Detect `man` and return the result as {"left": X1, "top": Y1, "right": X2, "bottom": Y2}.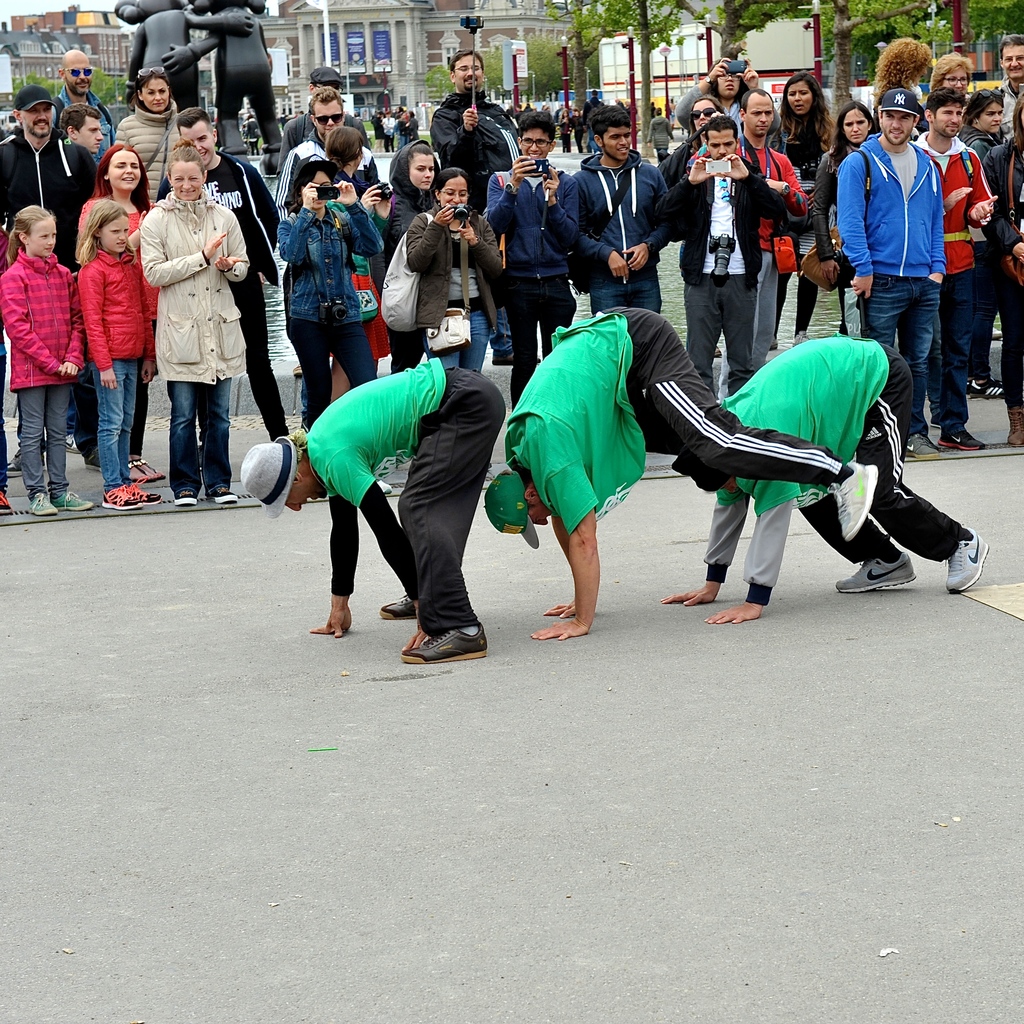
{"left": 277, "top": 61, "right": 366, "bottom": 168}.
